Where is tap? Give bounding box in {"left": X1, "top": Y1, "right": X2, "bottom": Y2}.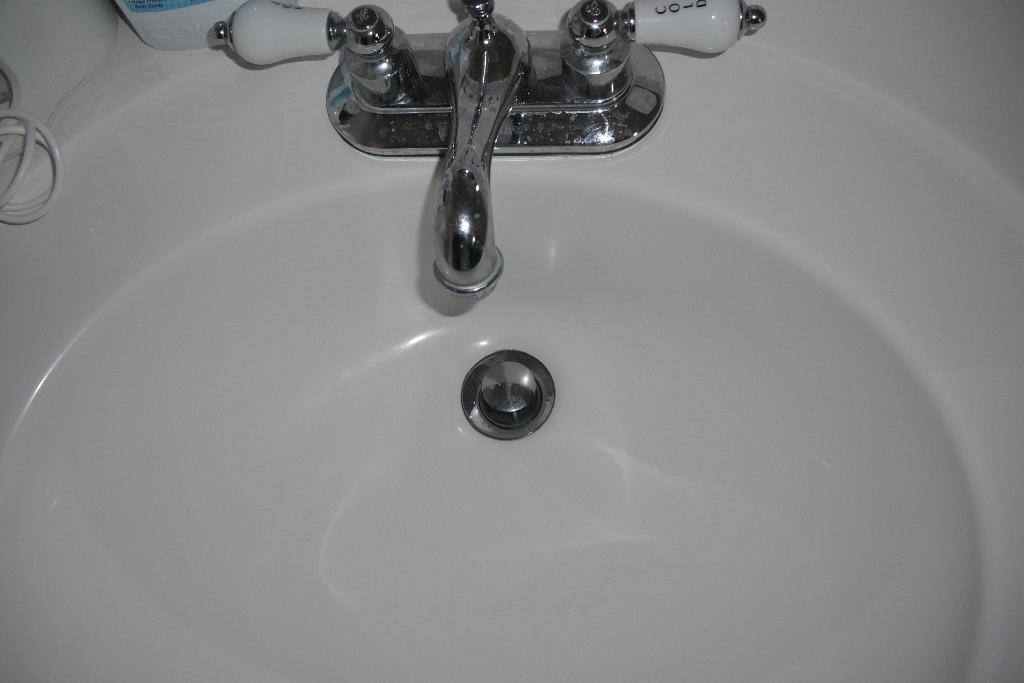
{"left": 431, "top": 0, "right": 507, "bottom": 309}.
